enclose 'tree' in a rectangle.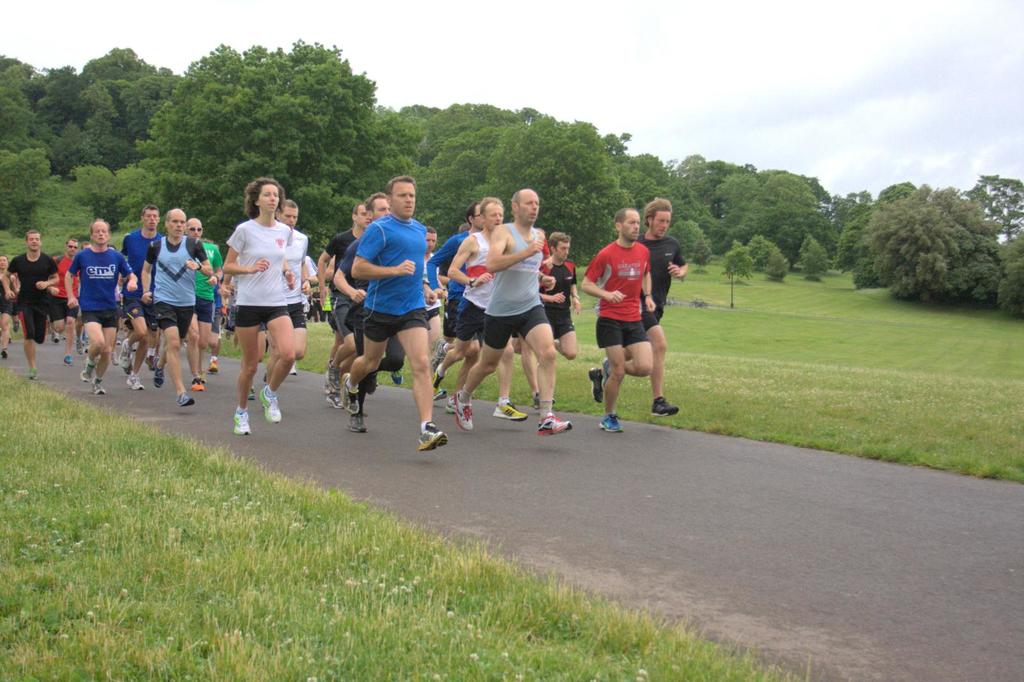
<box>798,232,827,282</box>.
